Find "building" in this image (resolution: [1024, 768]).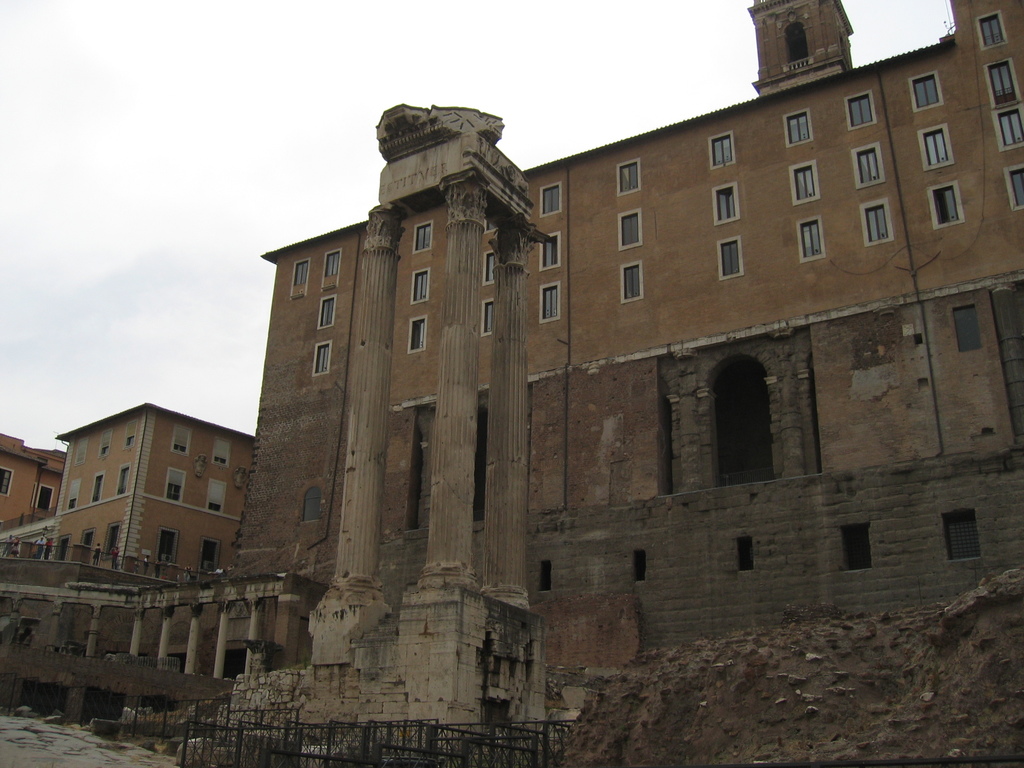
0, 431, 66, 549.
